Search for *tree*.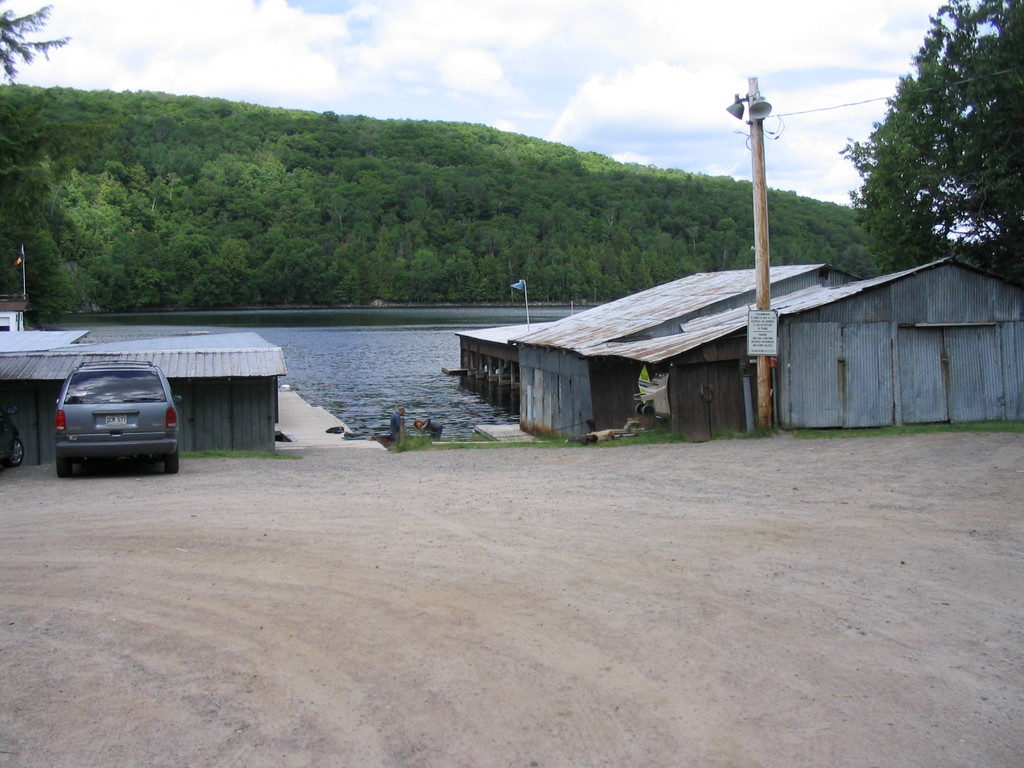
Found at BBox(850, 19, 1012, 282).
